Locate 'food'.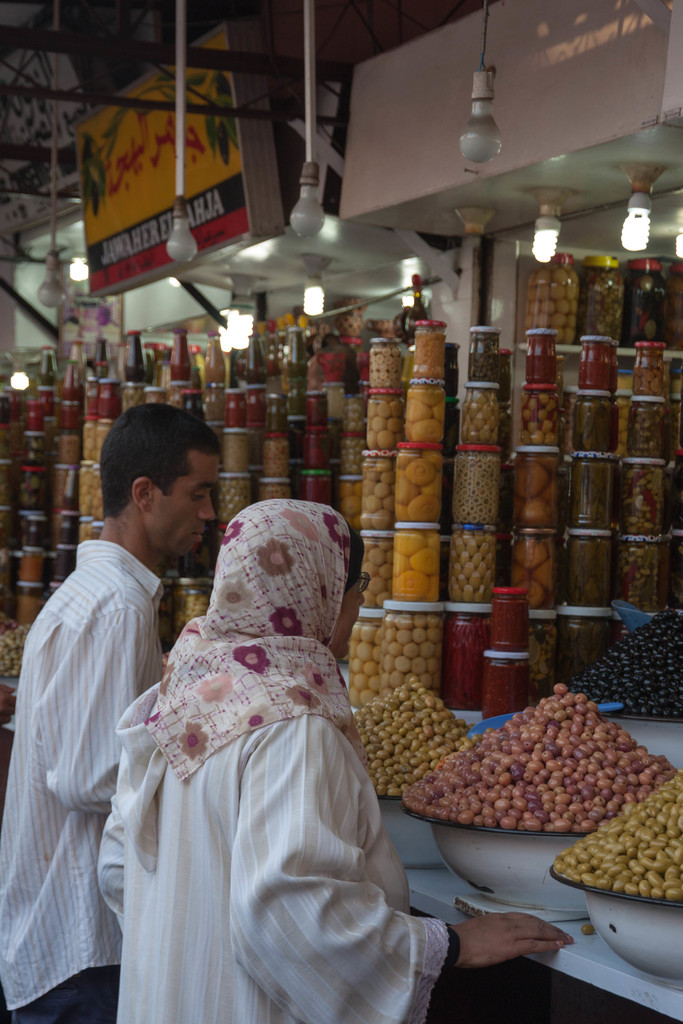
Bounding box: (x1=523, y1=266, x2=579, y2=346).
